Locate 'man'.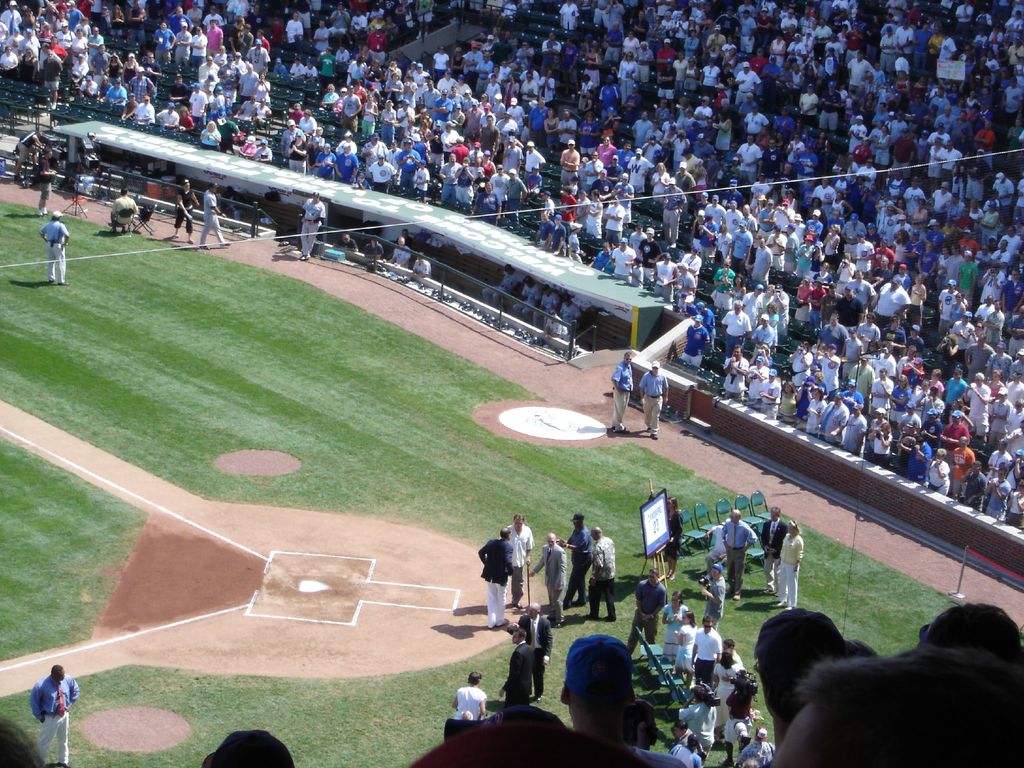
Bounding box: l=505, t=509, r=532, b=585.
